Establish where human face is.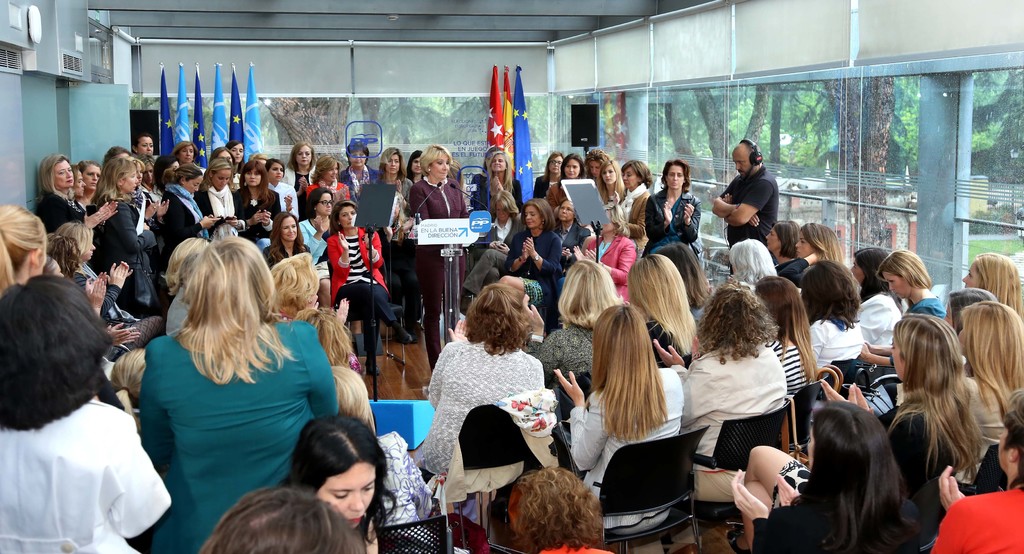
Established at {"left": 83, "top": 163, "right": 102, "bottom": 191}.
